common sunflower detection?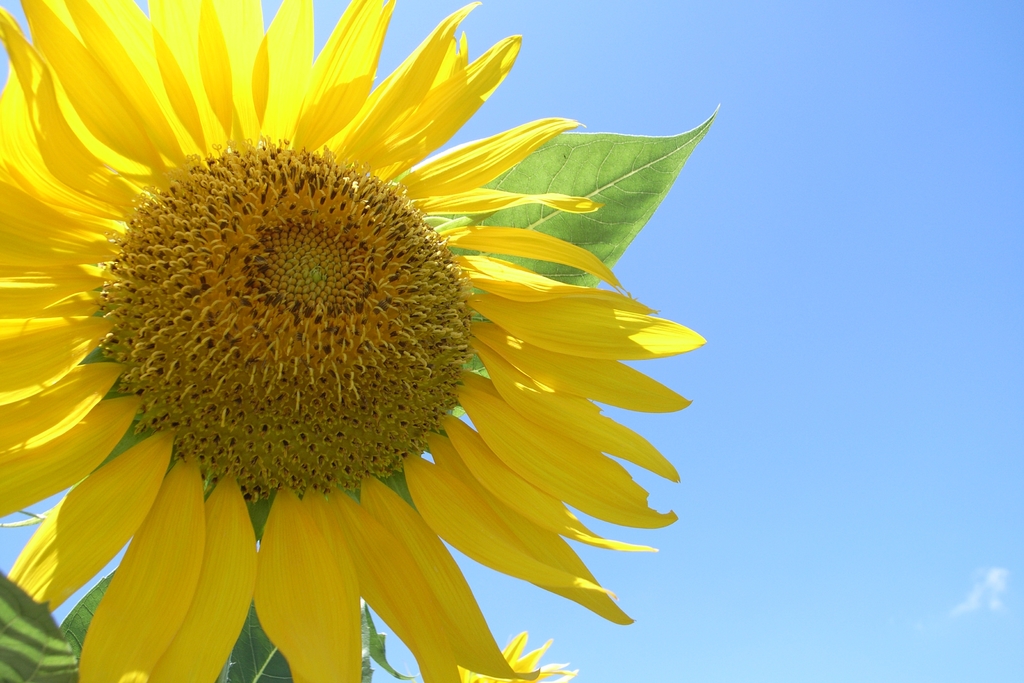
0 8 730 679
